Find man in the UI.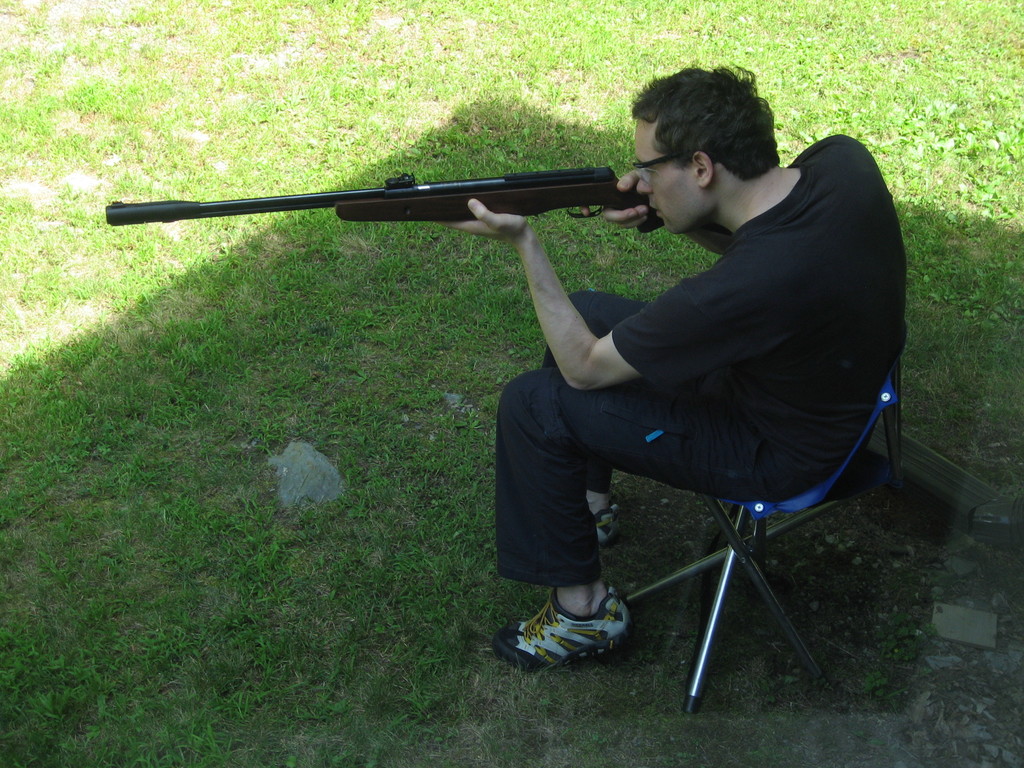
UI element at bbox=(424, 84, 908, 699).
